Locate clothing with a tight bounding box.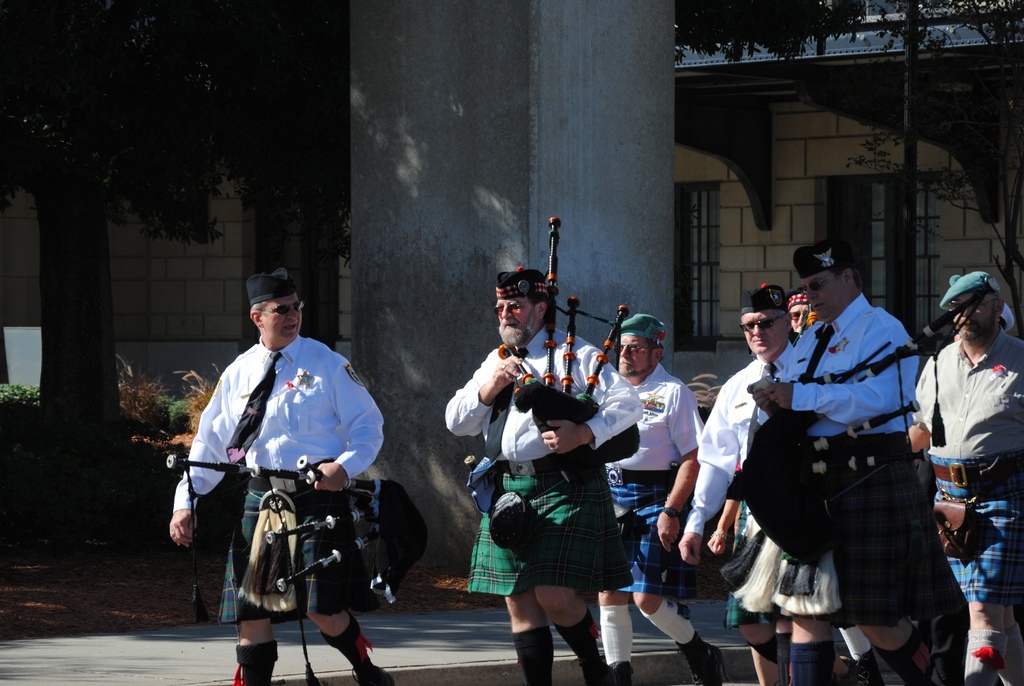
606 365 705 603.
